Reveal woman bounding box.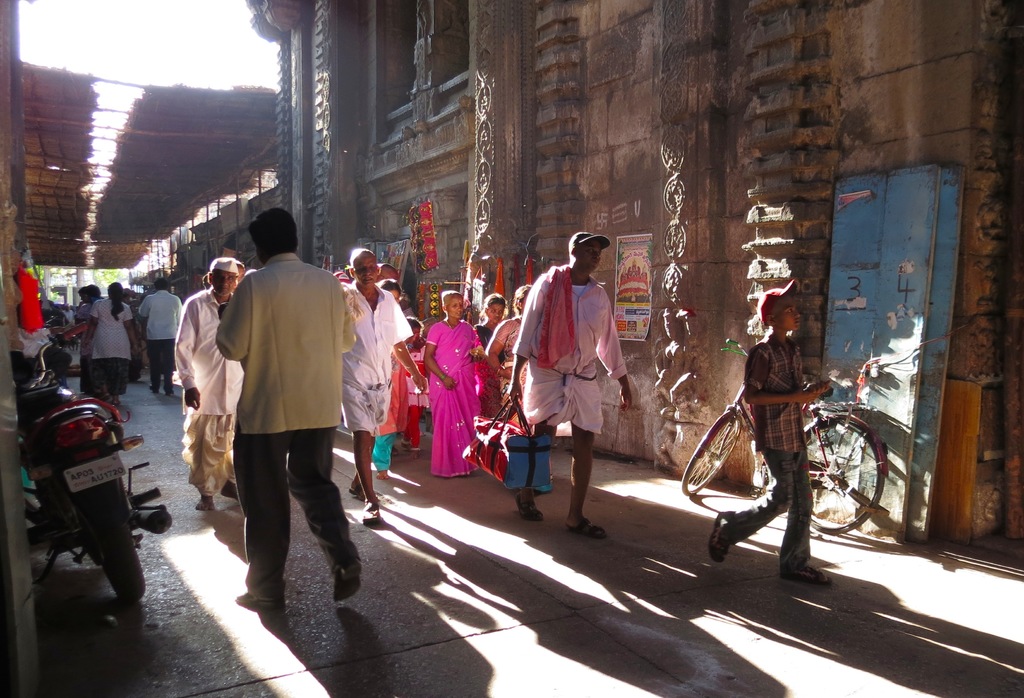
Revealed: Rect(367, 276, 411, 483).
